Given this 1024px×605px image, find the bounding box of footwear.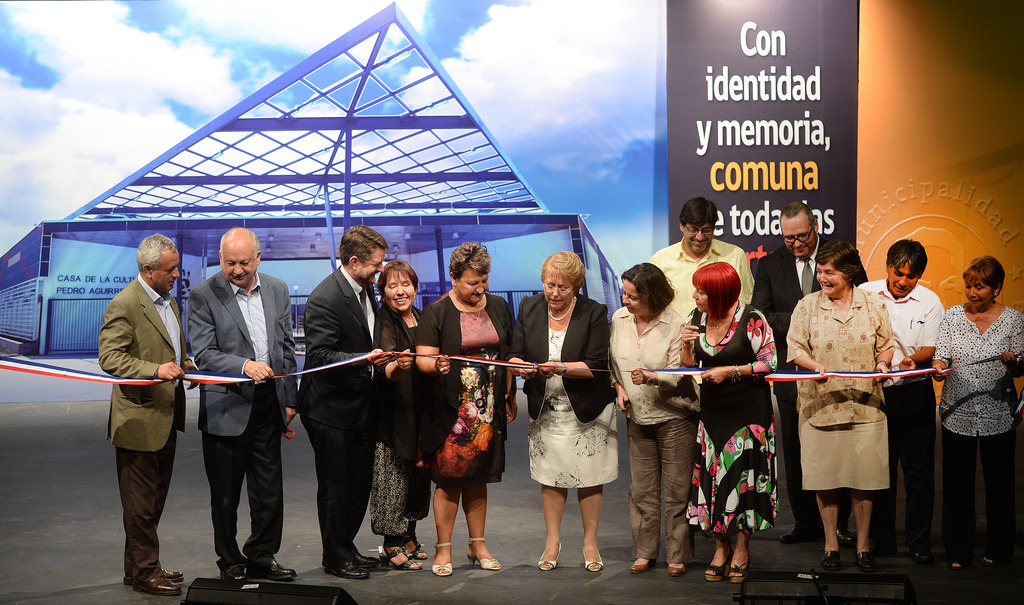
left=781, top=528, right=806, bottom=542.
